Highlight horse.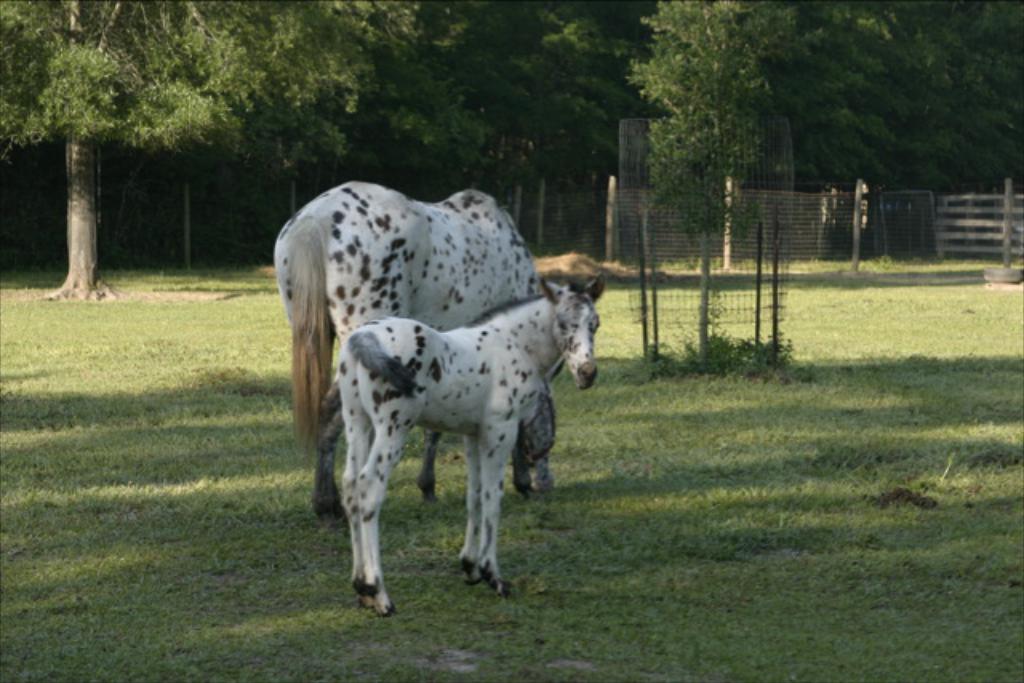
Highlighted region: 339, 270, 606, 613.
